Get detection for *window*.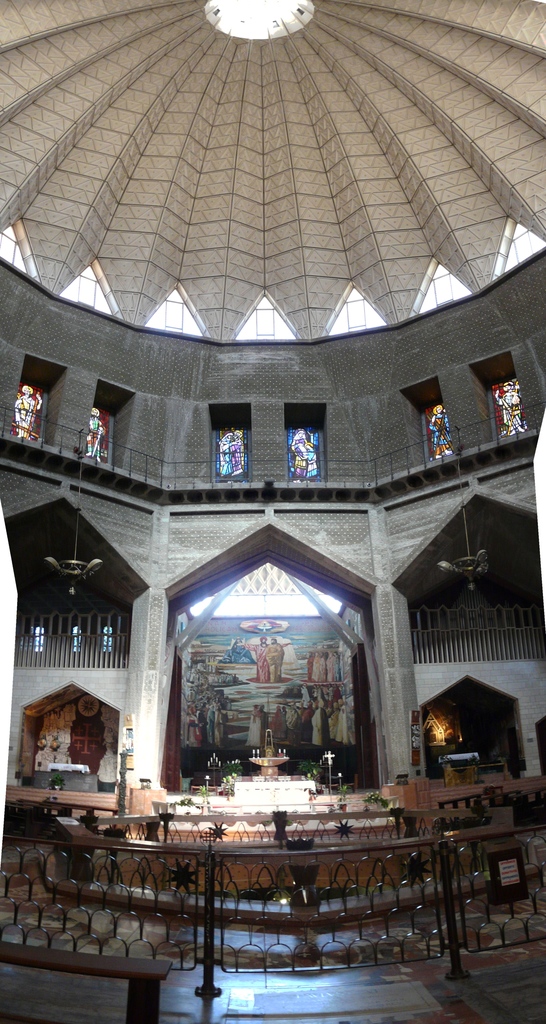
Detection: box(284, 426, 325, 482).
